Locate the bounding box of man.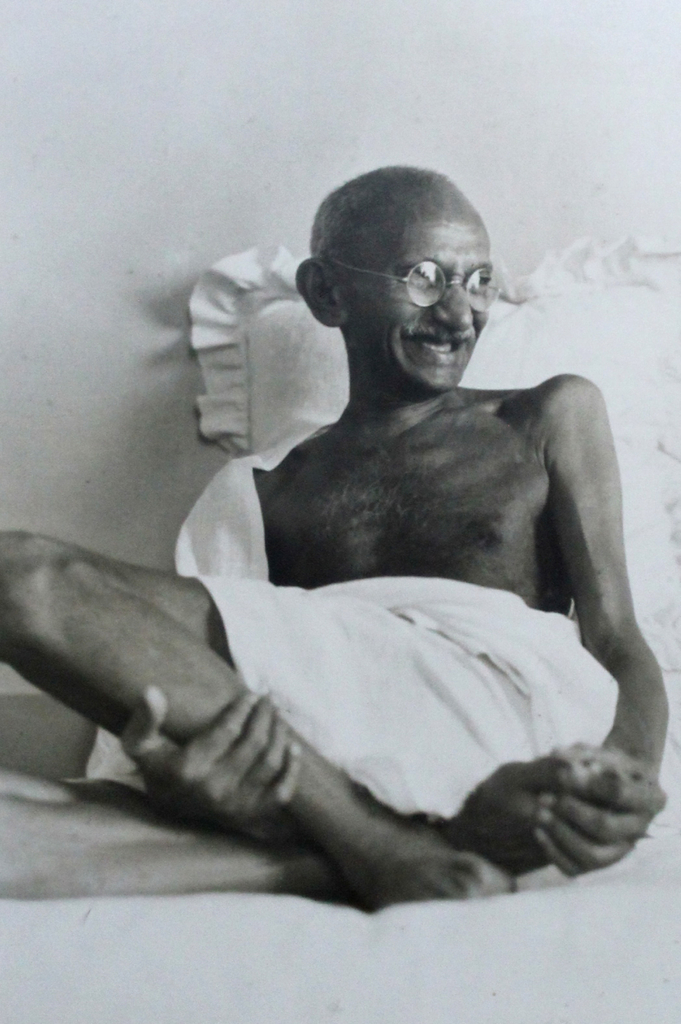
Bounding box: <region>90, 153, 675, 902</region>.
